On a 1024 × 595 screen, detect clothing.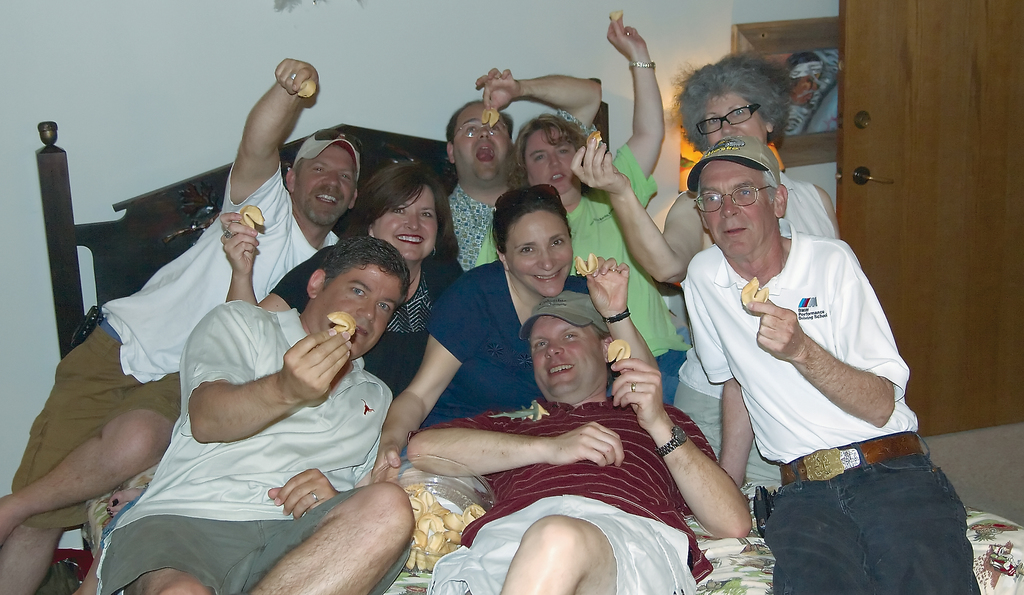
105/165/340/390.
